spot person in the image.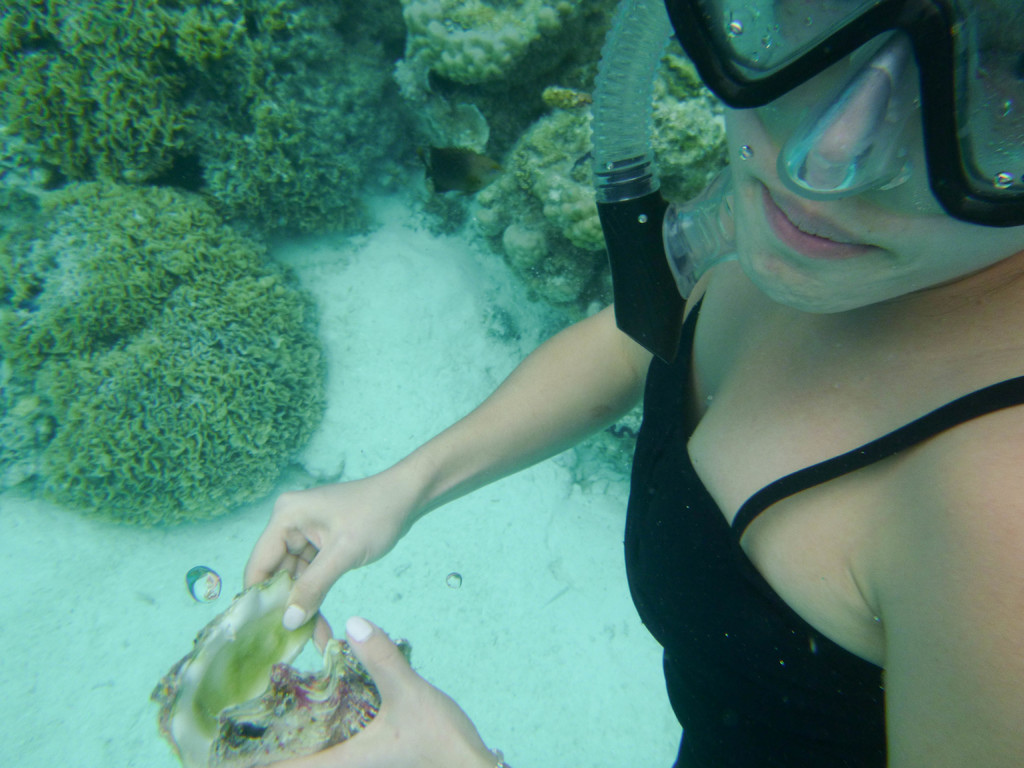
person found at <bbox>240, 0, 1023, 767</bbox>.
